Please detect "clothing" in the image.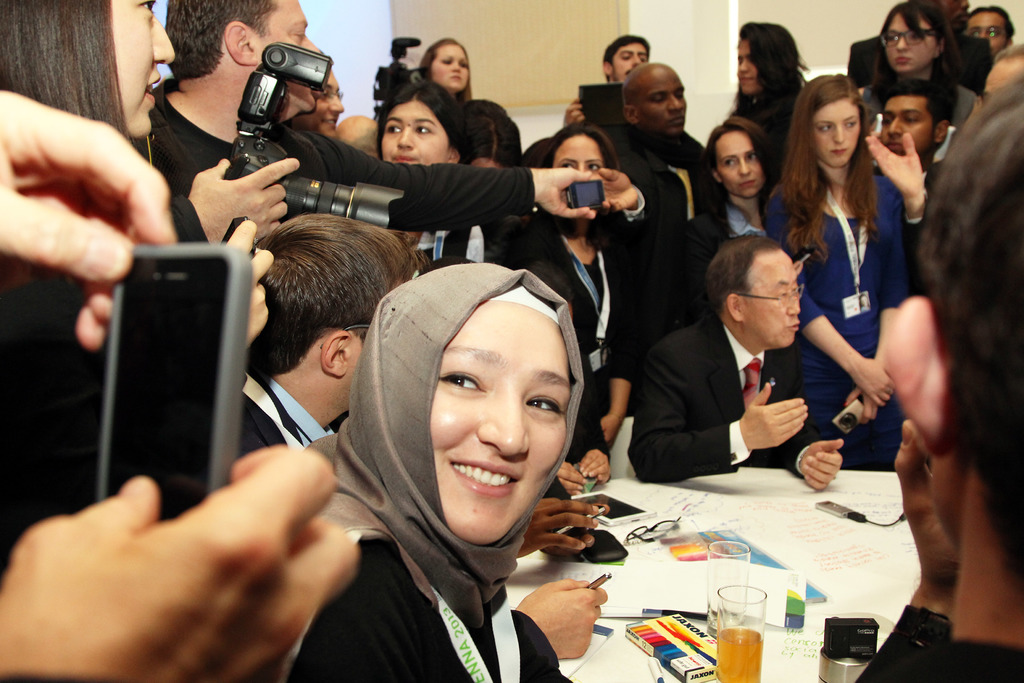
{"x1": 762, "y1": 171, "x2": 908, "y2": 470}.
